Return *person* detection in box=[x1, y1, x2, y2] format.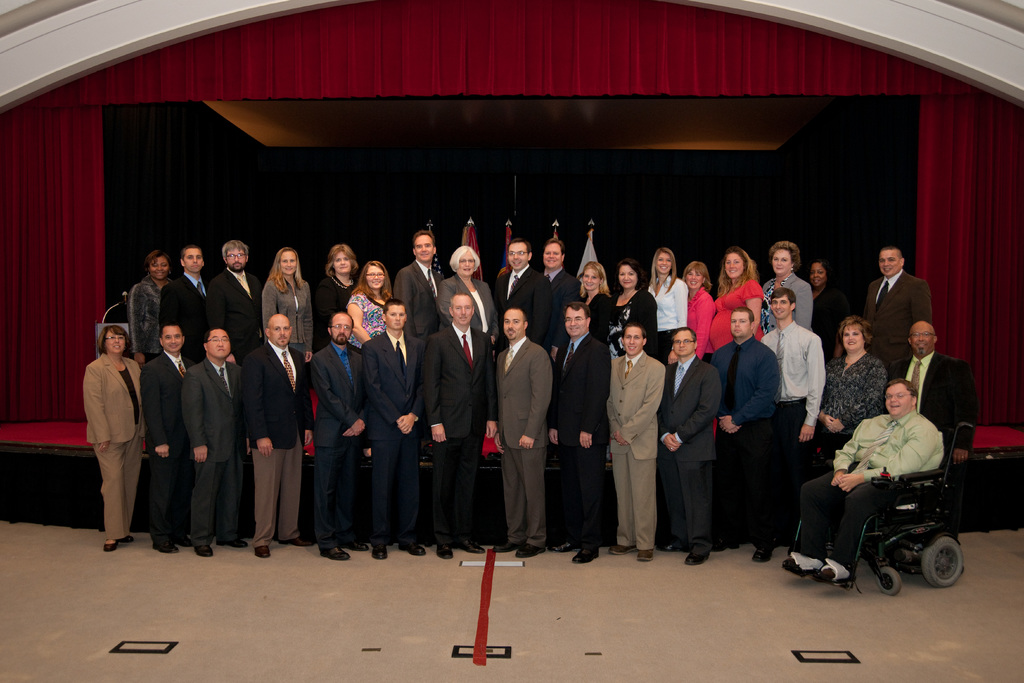
box=[666, 322, 723, 571].
